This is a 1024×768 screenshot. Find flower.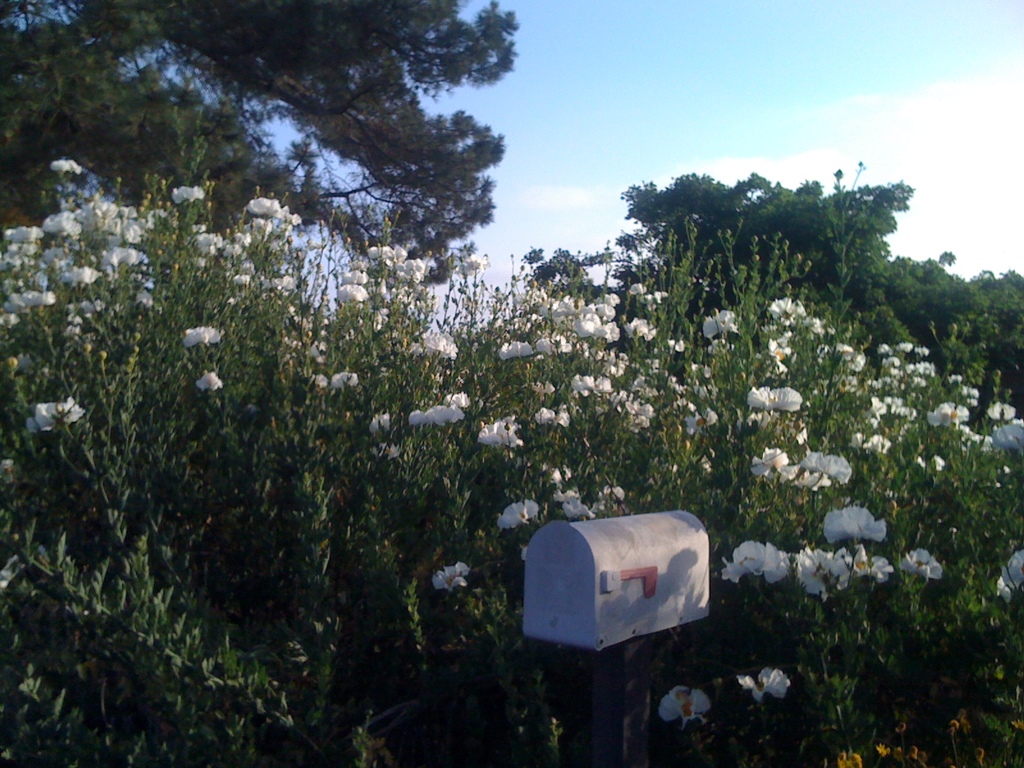
Bounding box: bbox=(948, 374, 979, 406).
